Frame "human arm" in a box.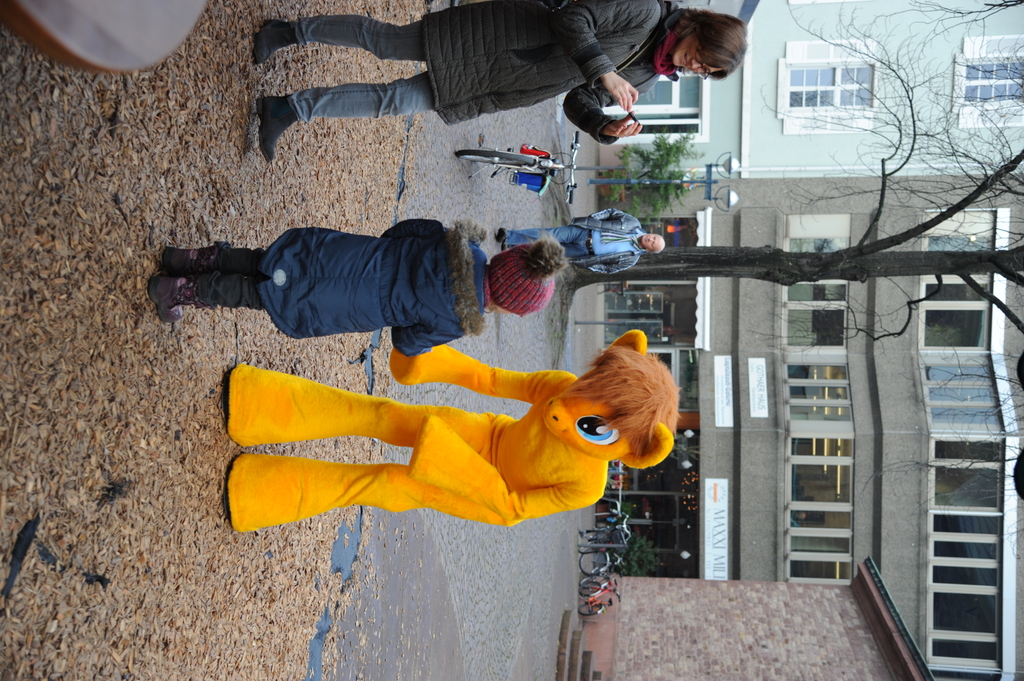
box(390, 330, 458, 357).
